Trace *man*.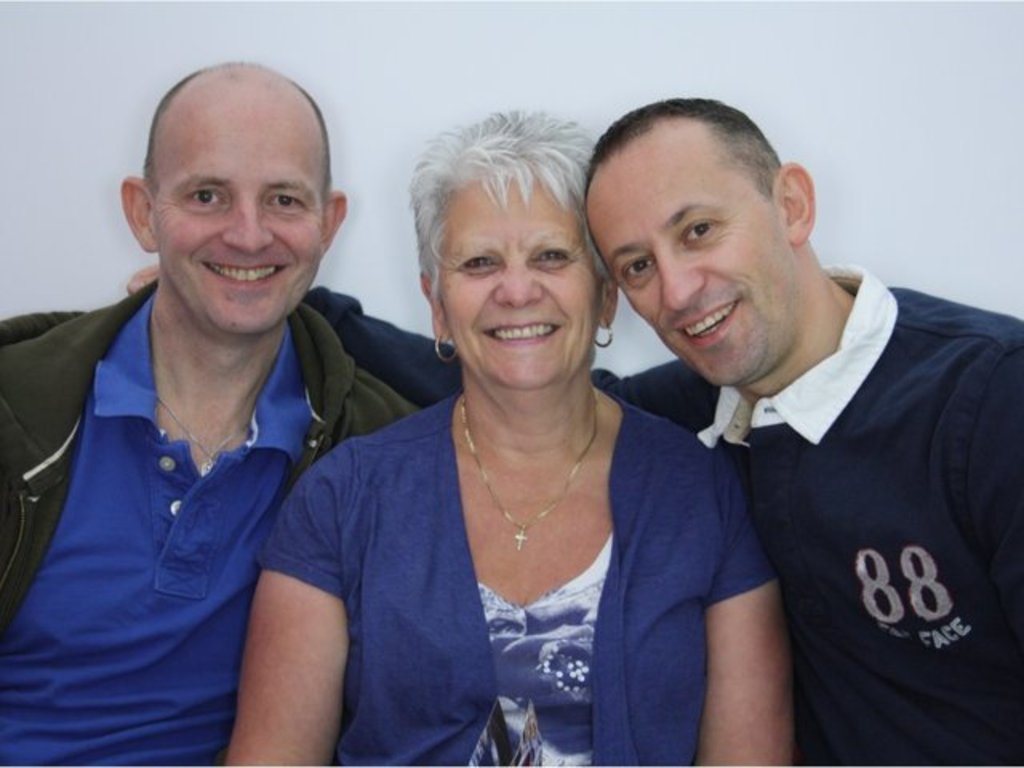
Traced to l=546, t=110, r=1014, b=767.
